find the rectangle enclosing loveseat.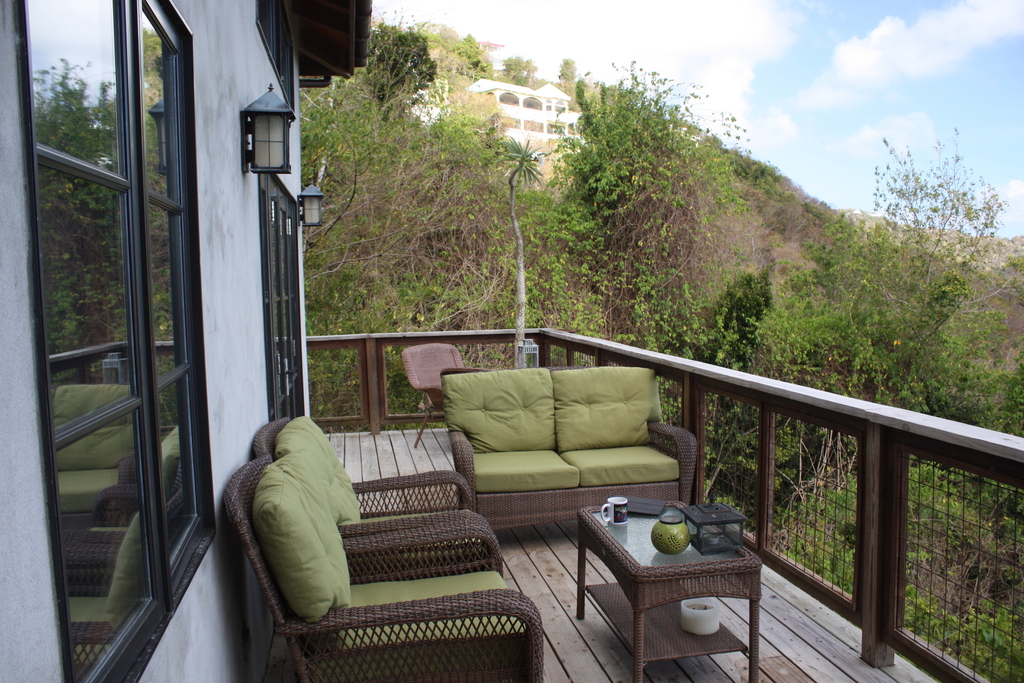
BBox(441, 368, 700, 536).
